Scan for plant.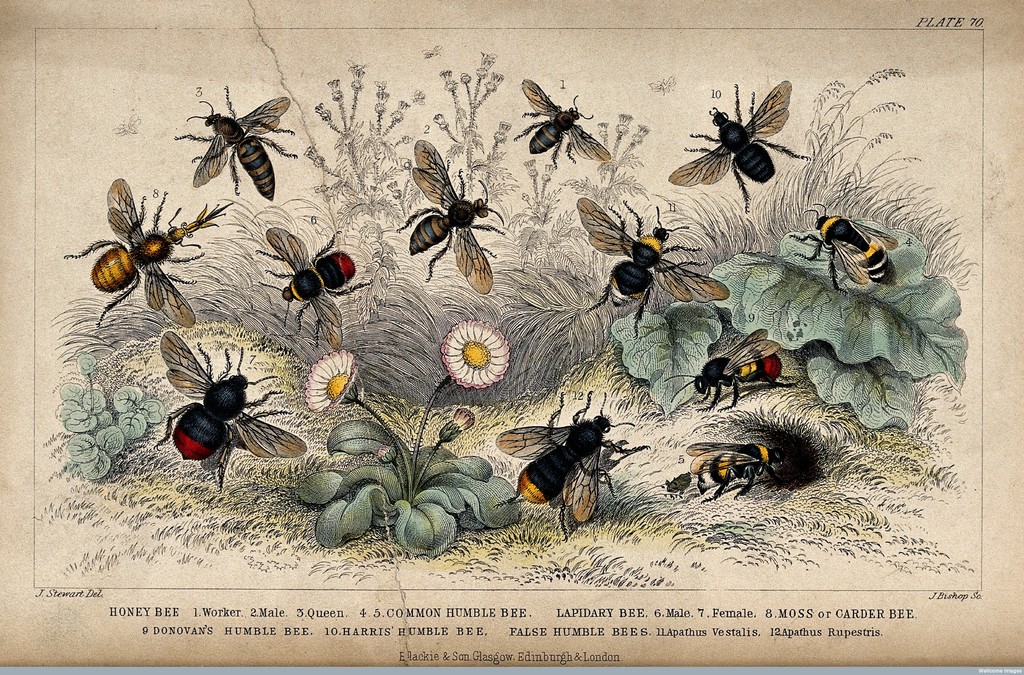
Scan result: select_region(38, 358, 166, 489).
